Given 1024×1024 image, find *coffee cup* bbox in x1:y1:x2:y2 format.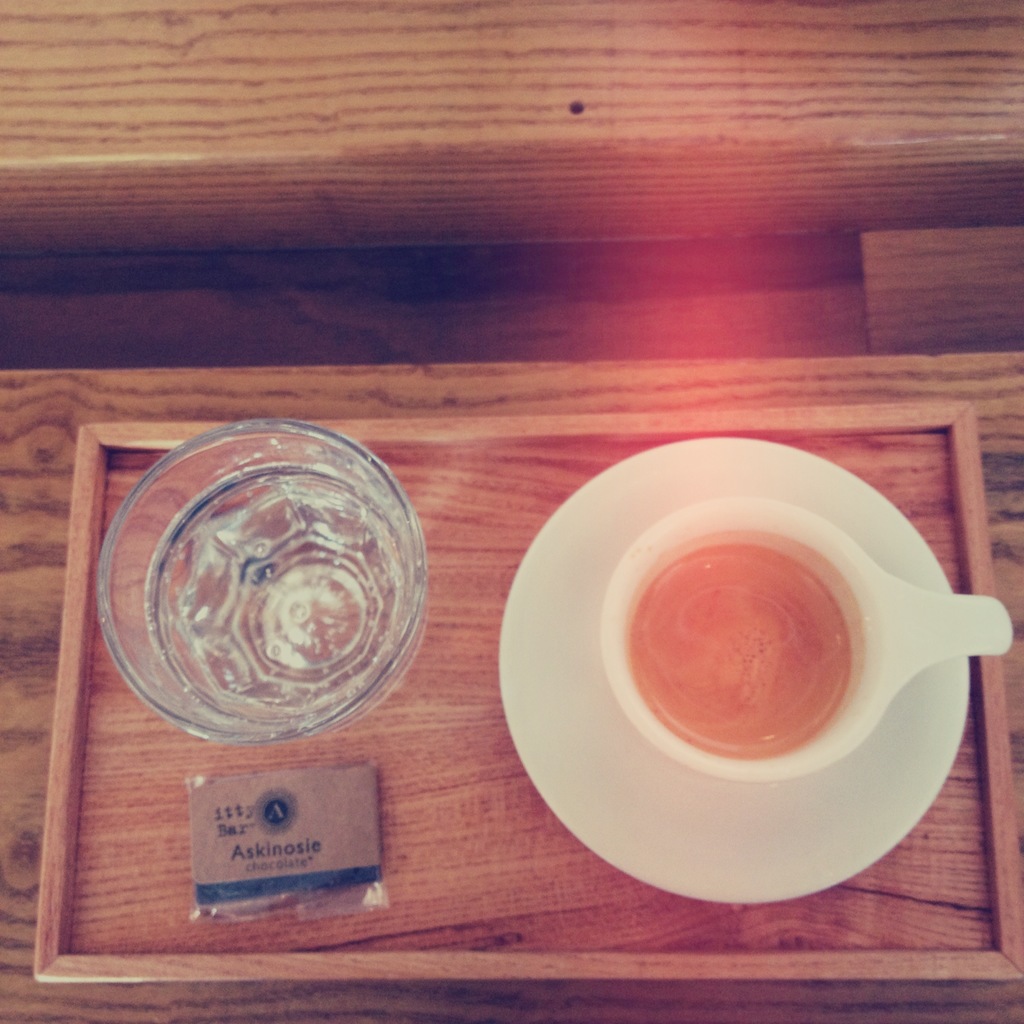
594:490:1014:784.
